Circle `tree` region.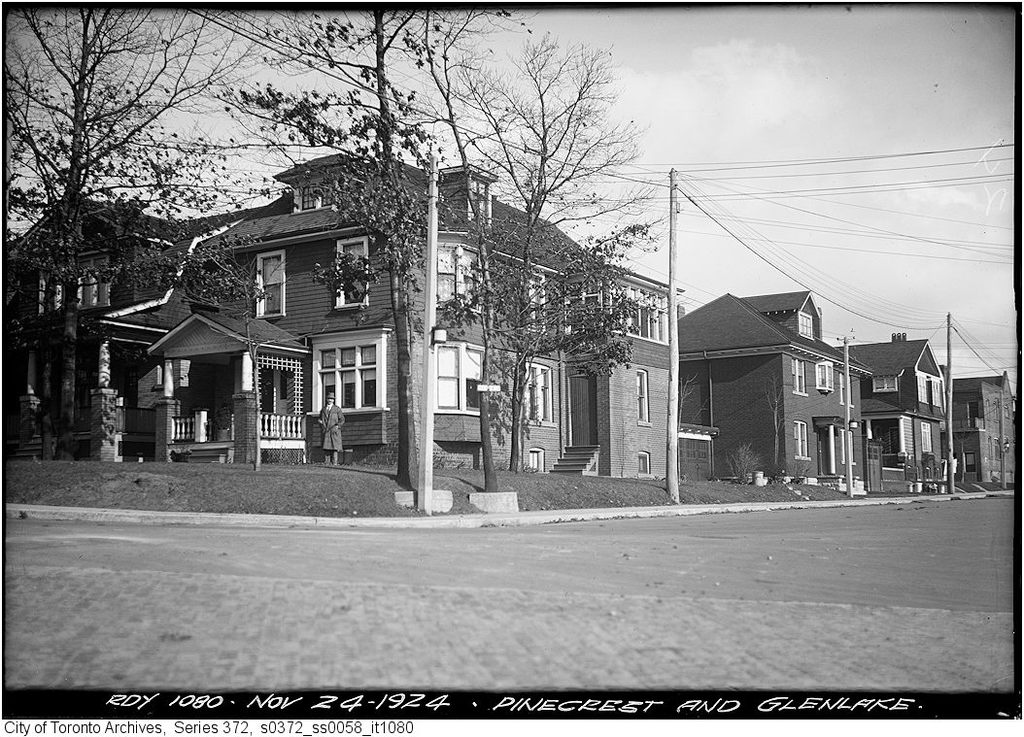
Region: (7, 8, 303, 452).
